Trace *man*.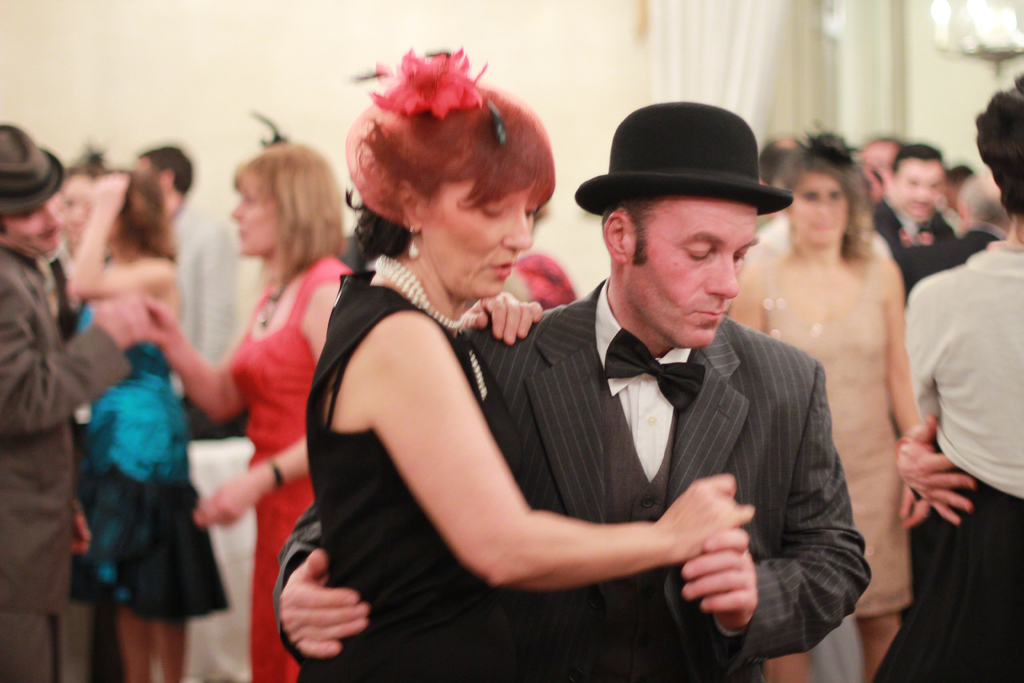
Traced to l=891, t=177, r=1007, b=288.
